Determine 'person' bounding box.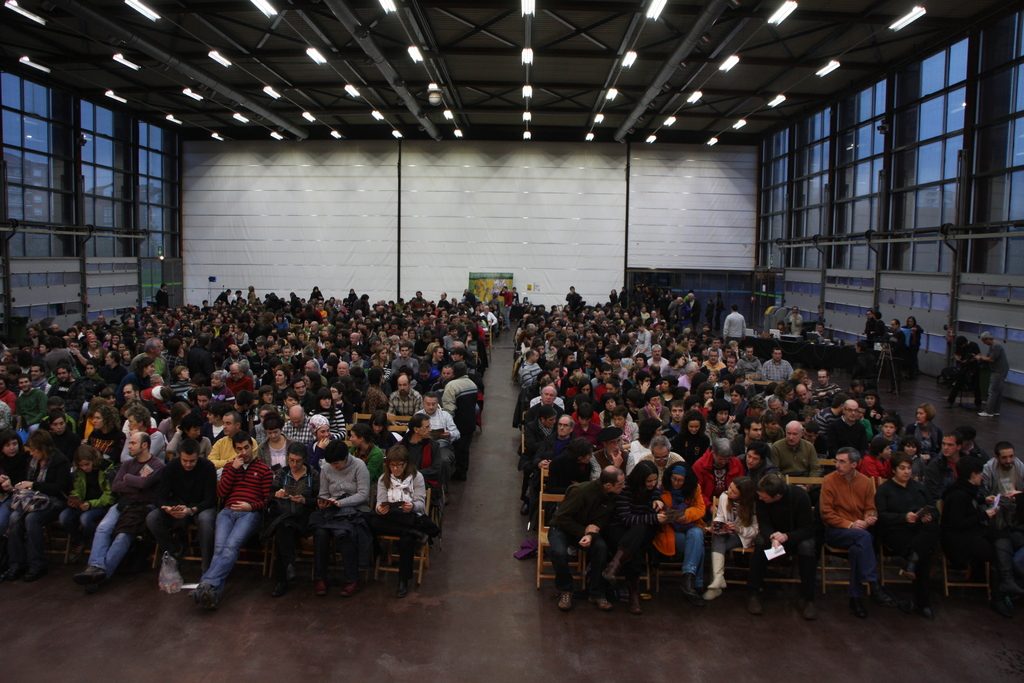
Determined: <region>722, 306, 744, 347</region>.
